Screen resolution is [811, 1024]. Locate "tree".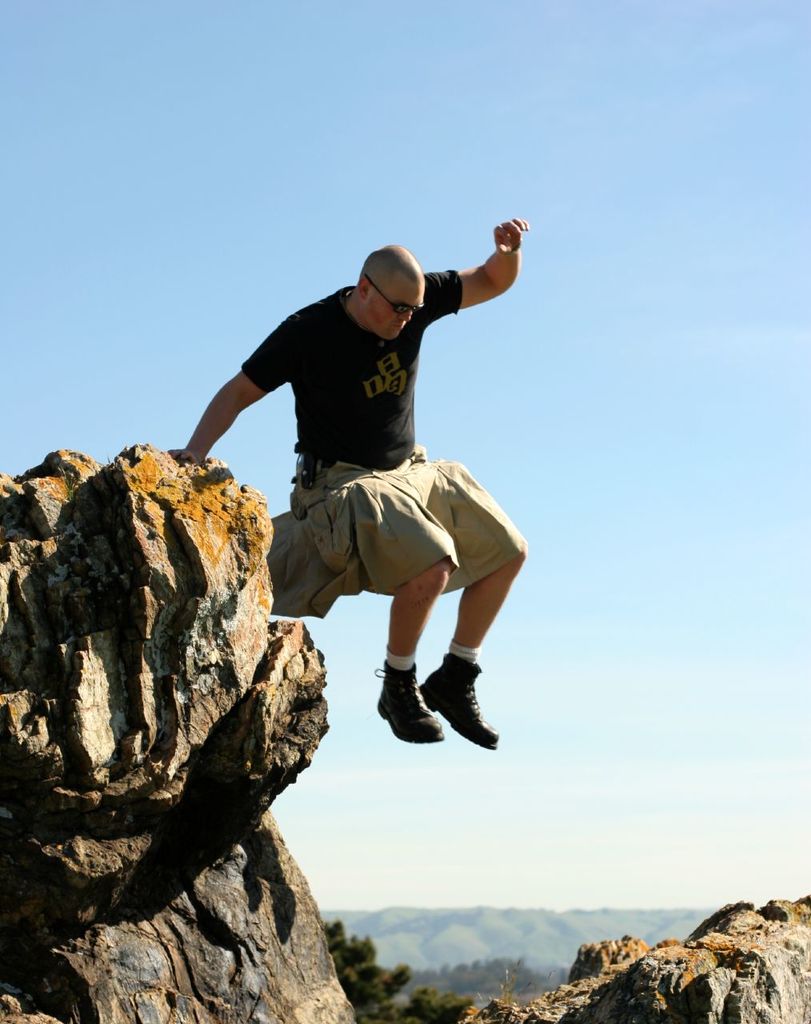
325, 917, 413, 1023.
